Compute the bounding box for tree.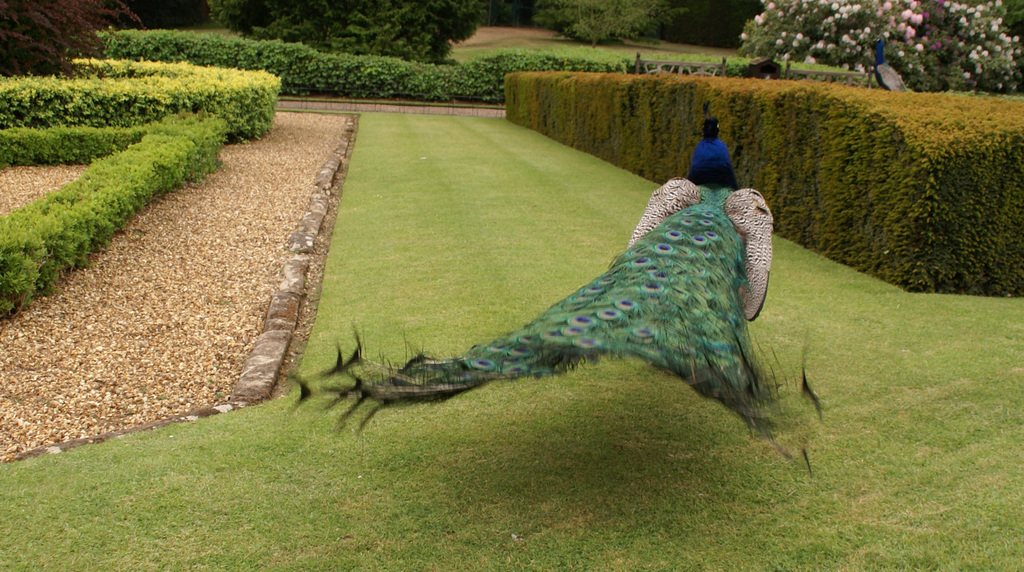
l=0, t=0, r=131, b=81.
